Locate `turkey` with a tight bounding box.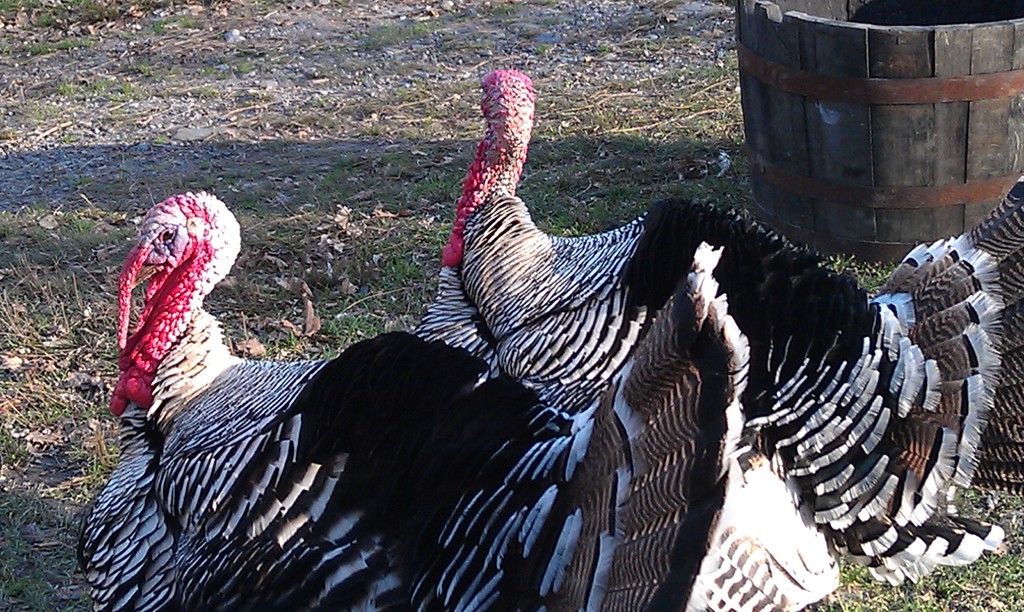
73 190 837 611.
